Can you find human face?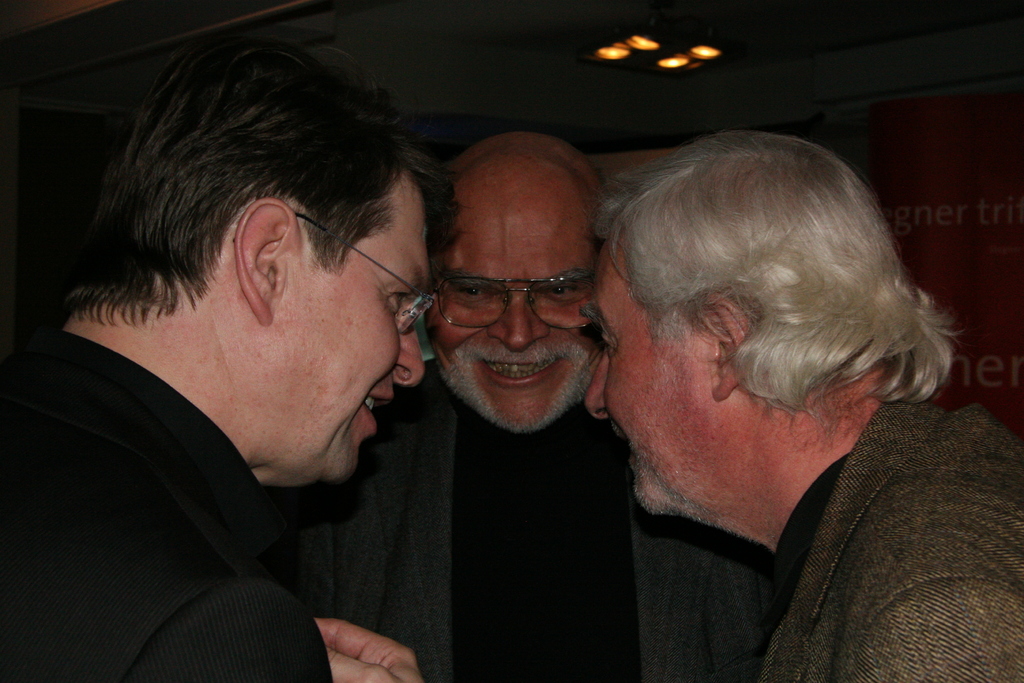
Yes, bounding box: bbox=[428, 176, 603, 432].
